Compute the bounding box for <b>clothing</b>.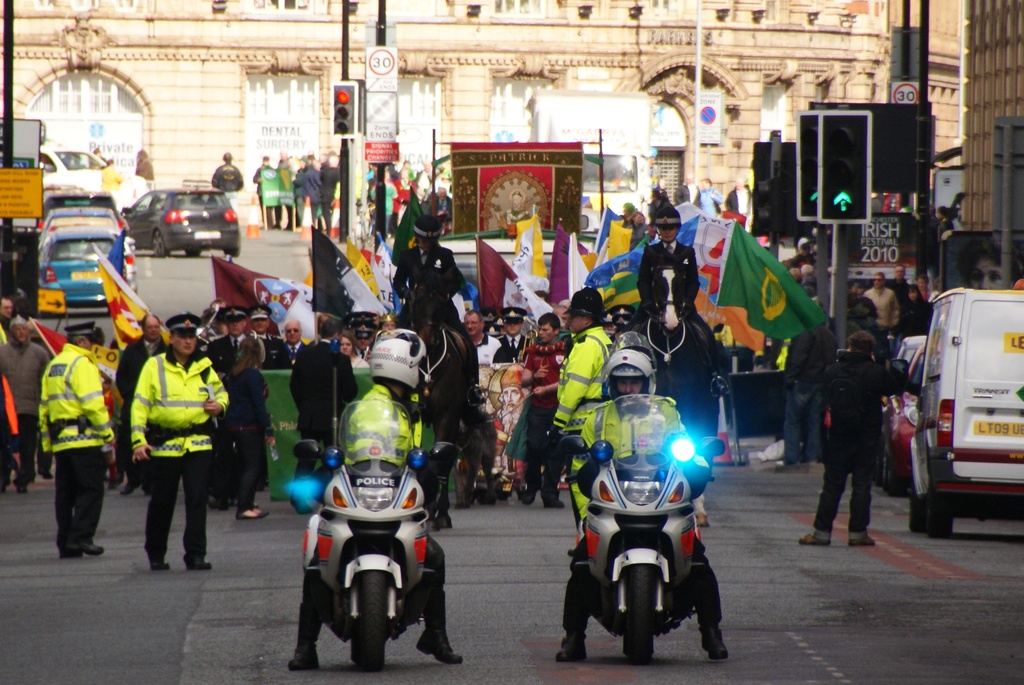
(left=295, top=169, right=303, bottom=212).
